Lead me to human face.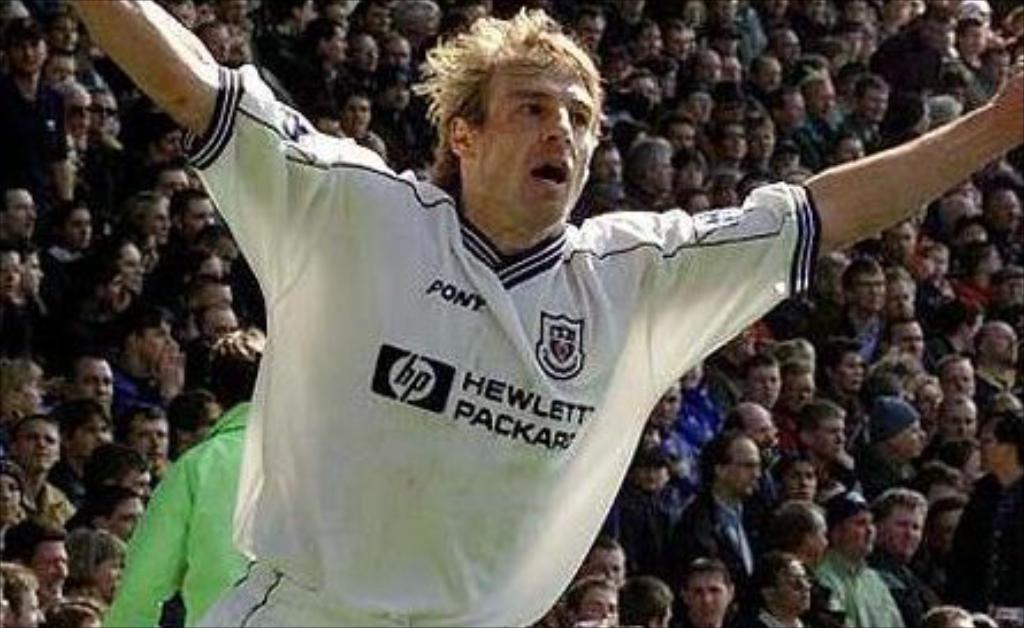
Lead to box(787, 561, 812, 603).
